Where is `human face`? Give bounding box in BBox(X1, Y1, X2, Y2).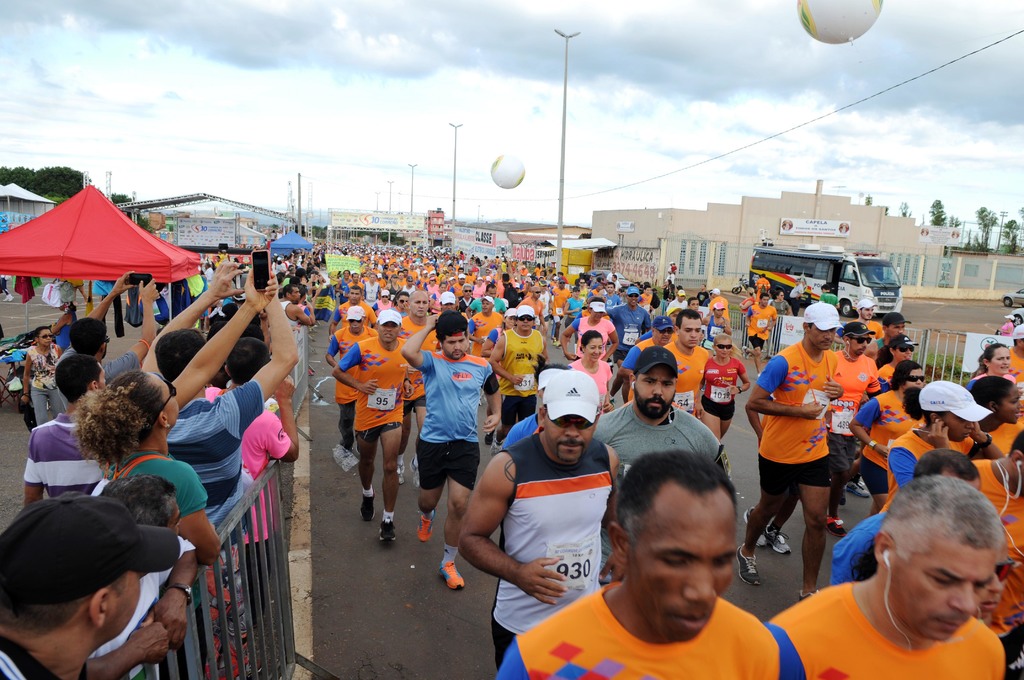
BBox(809, 323, 838, 351).
